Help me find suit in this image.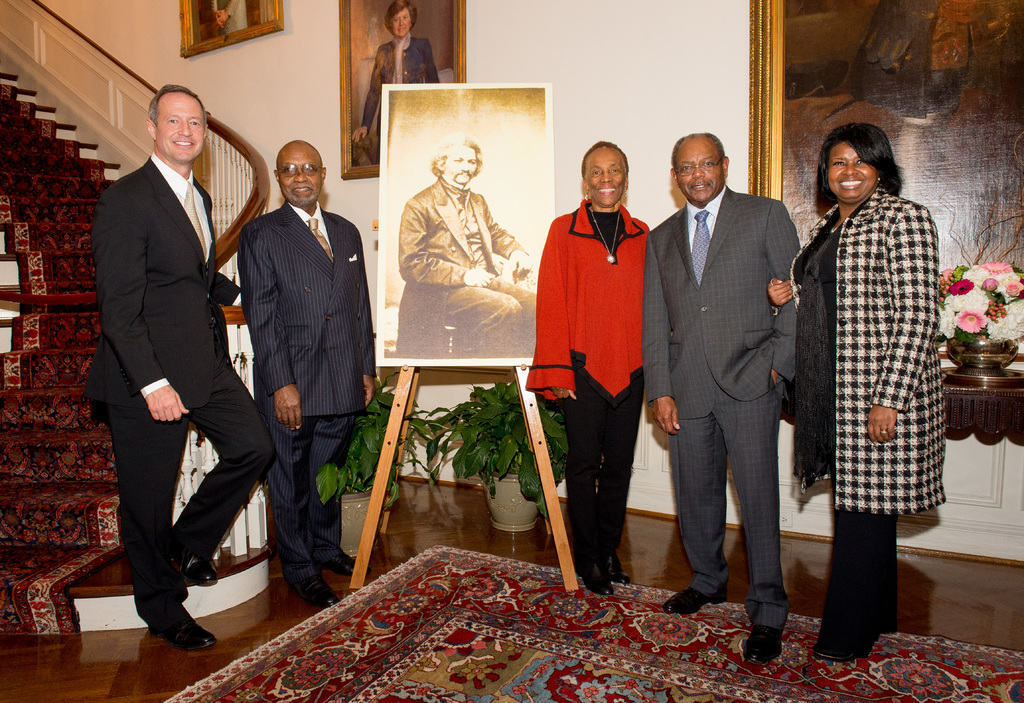
Found it: bbox=[236, 204, 375, 582].
